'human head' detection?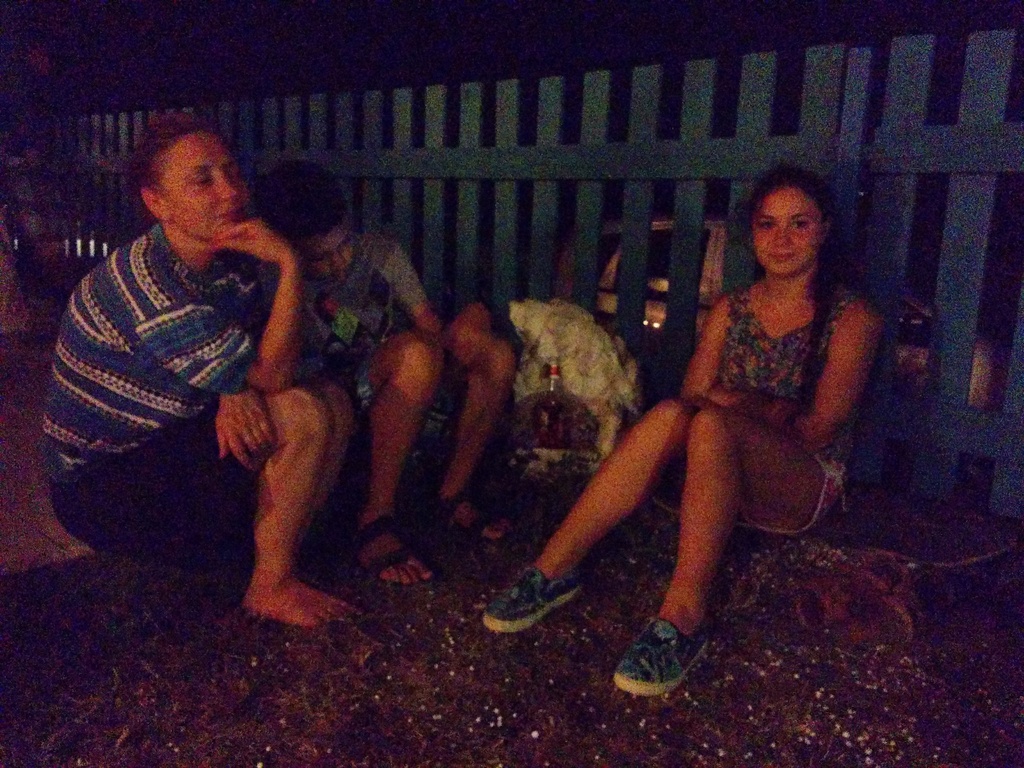
266,164,357,276
